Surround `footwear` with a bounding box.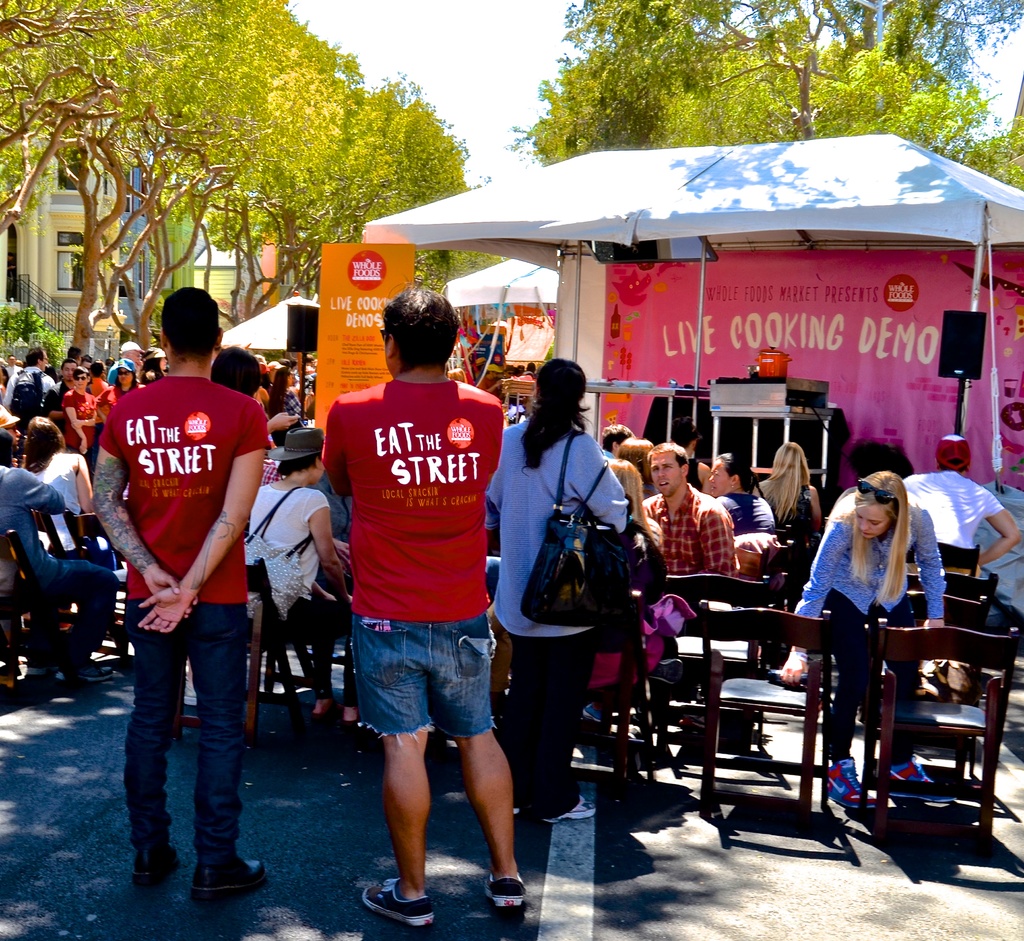
{"x1": 821, "y1": 757, "x2": 873, "y2": 816}.
